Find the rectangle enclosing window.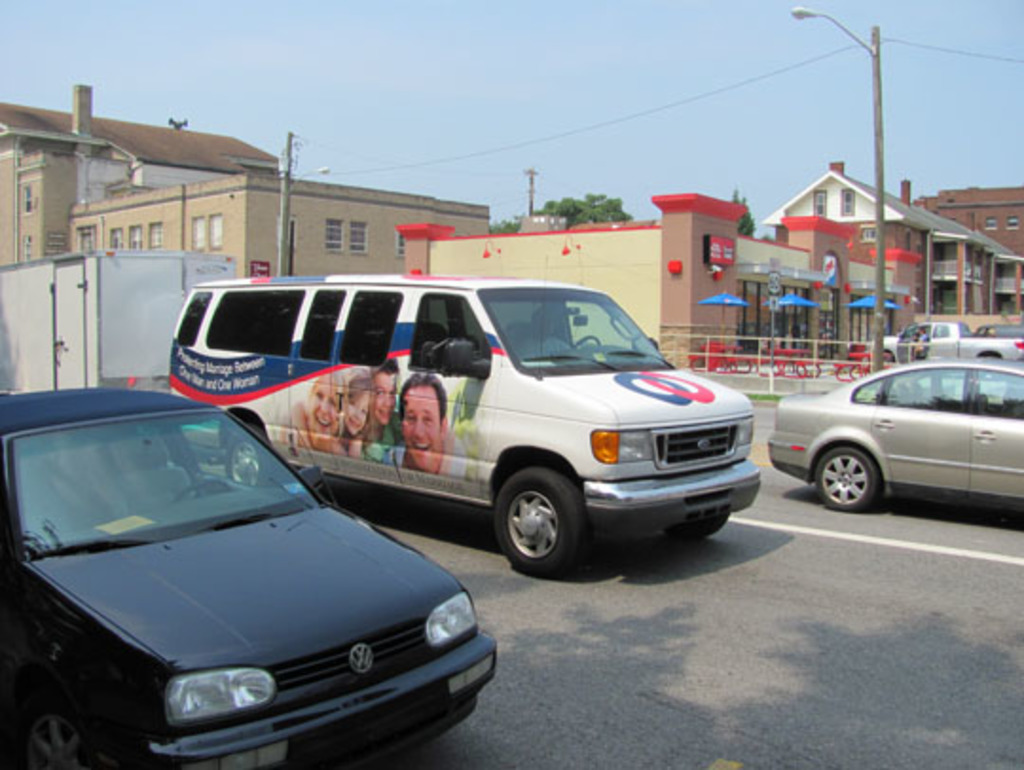
1005,214,1015,233.
